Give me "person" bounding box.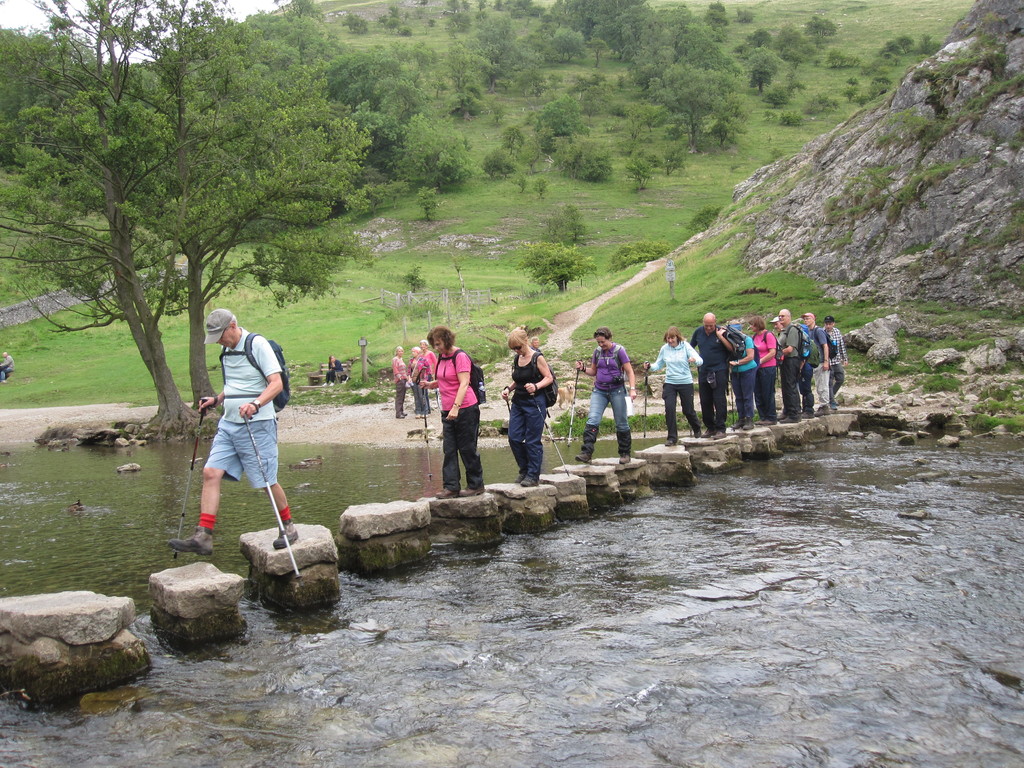
x1=1 y1=347 x2=17 y2=388.
